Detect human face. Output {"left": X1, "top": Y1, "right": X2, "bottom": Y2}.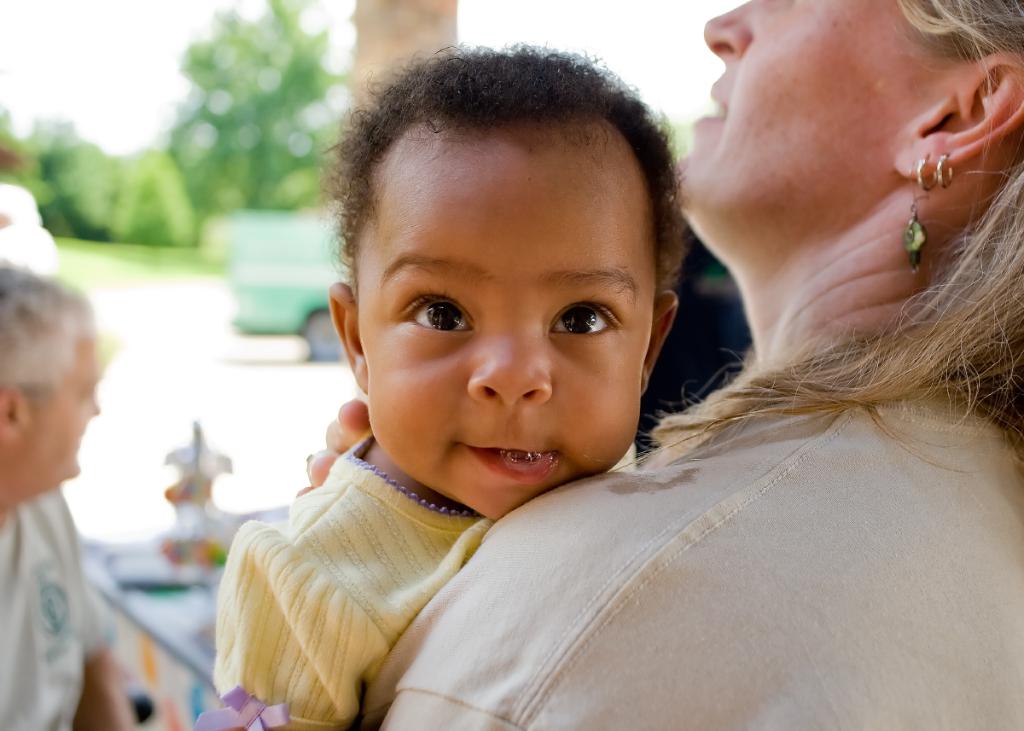
{"left": 32, "top": 334, "right": 102, "bottom": 489}.
